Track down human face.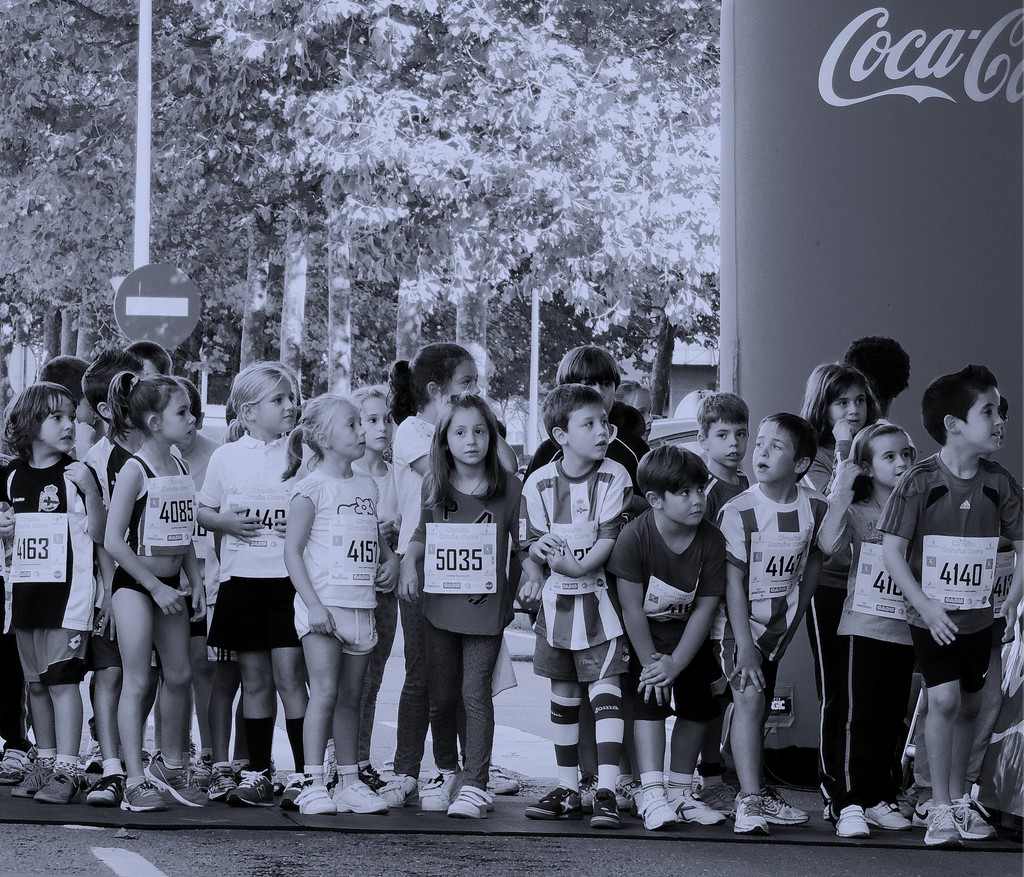
Tracked to (830,389,868,432).
